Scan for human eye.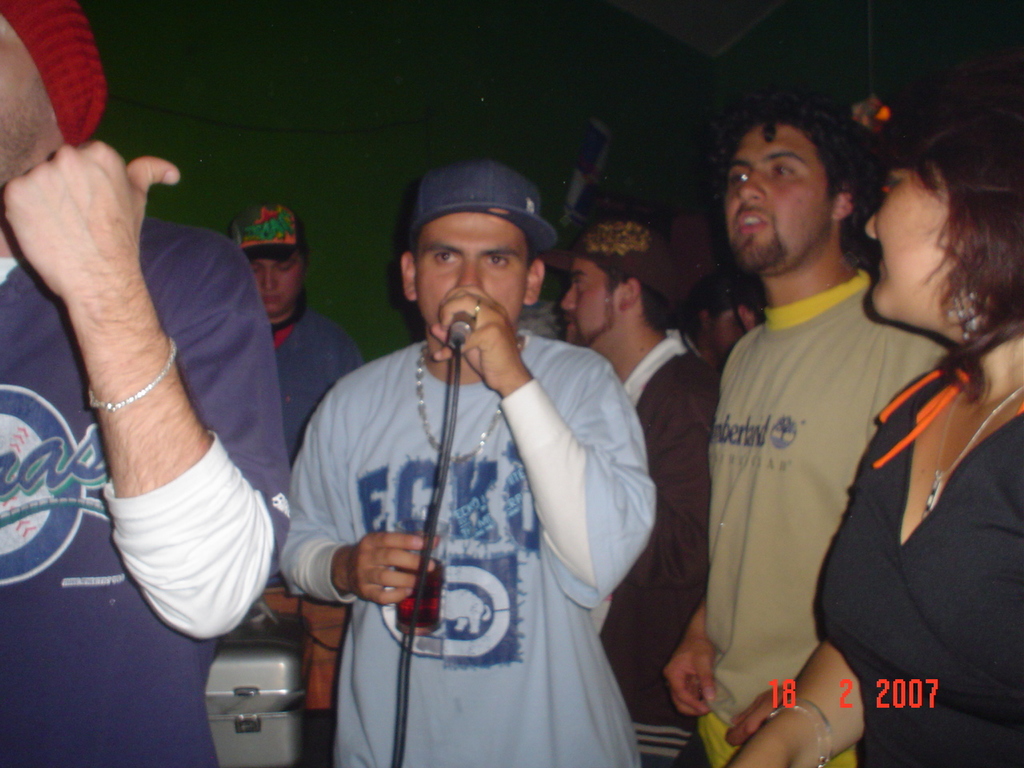
Scan result: region(480, 245, 515, 274).
